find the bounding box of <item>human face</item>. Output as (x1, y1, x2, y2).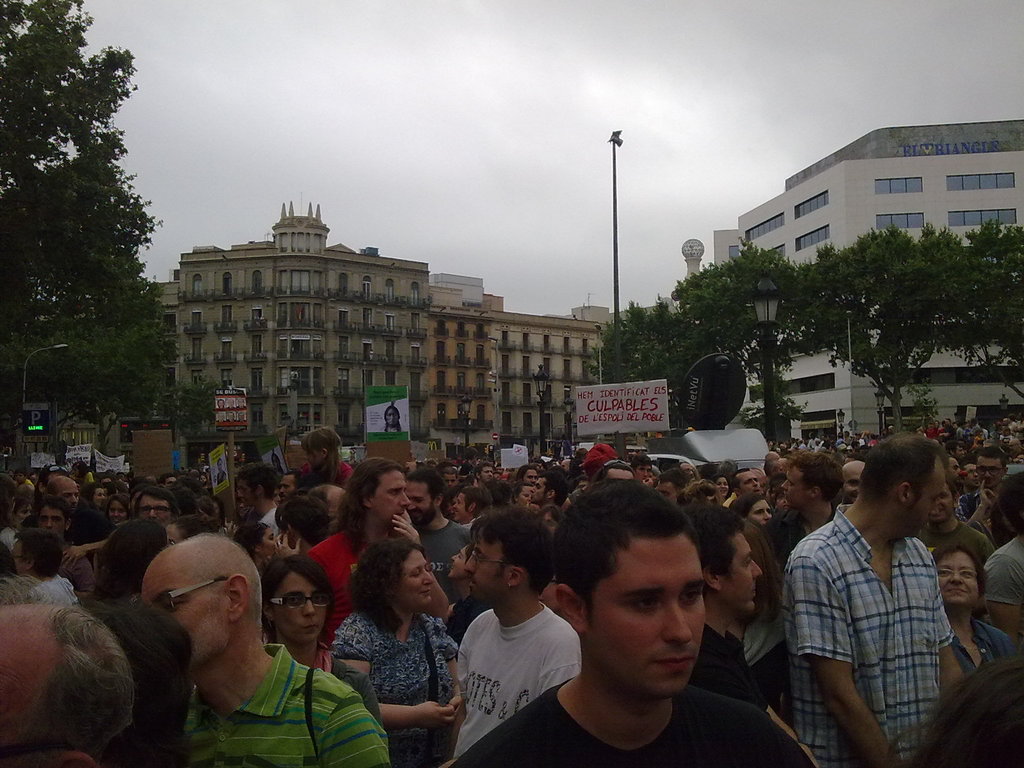
(747, 496, 774, 526).
